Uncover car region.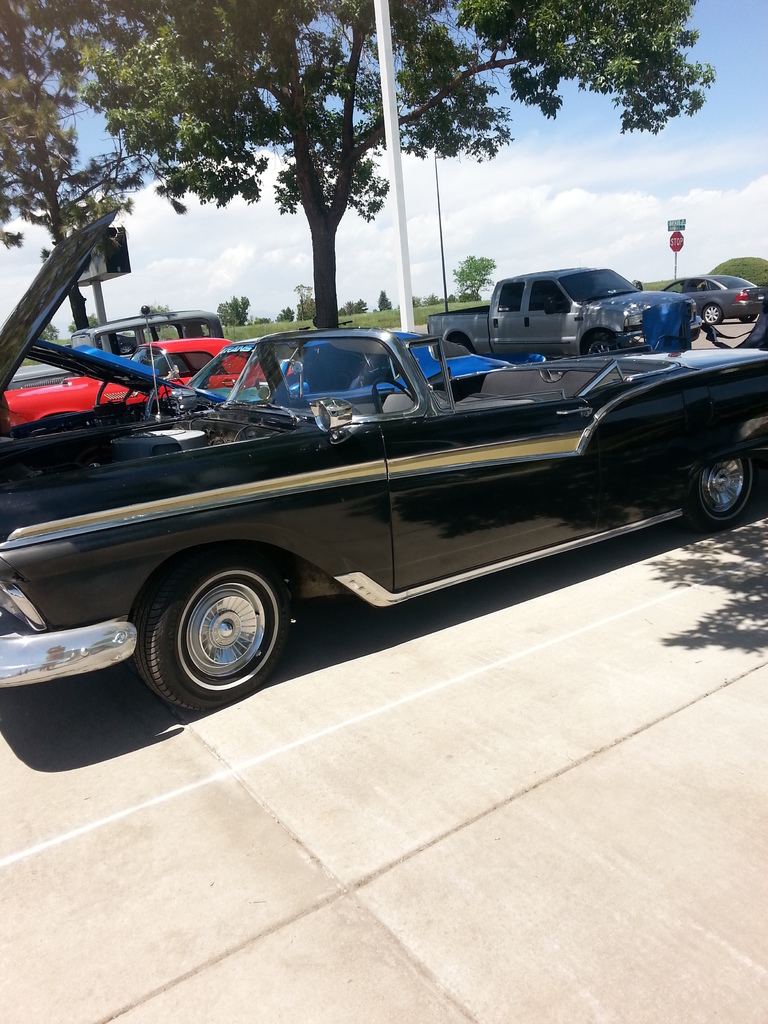
Uncovered: [4,337,296,438].
